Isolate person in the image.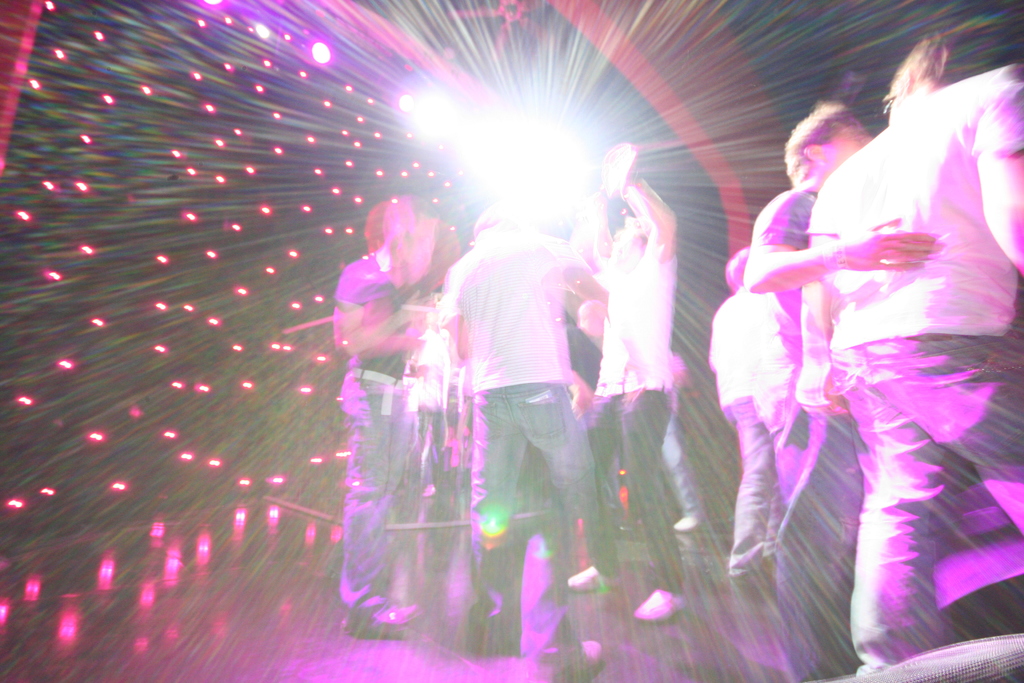
Isolated region: {"x1": 801, "y1": 13, "x2": 1023, "y2": 682}.
